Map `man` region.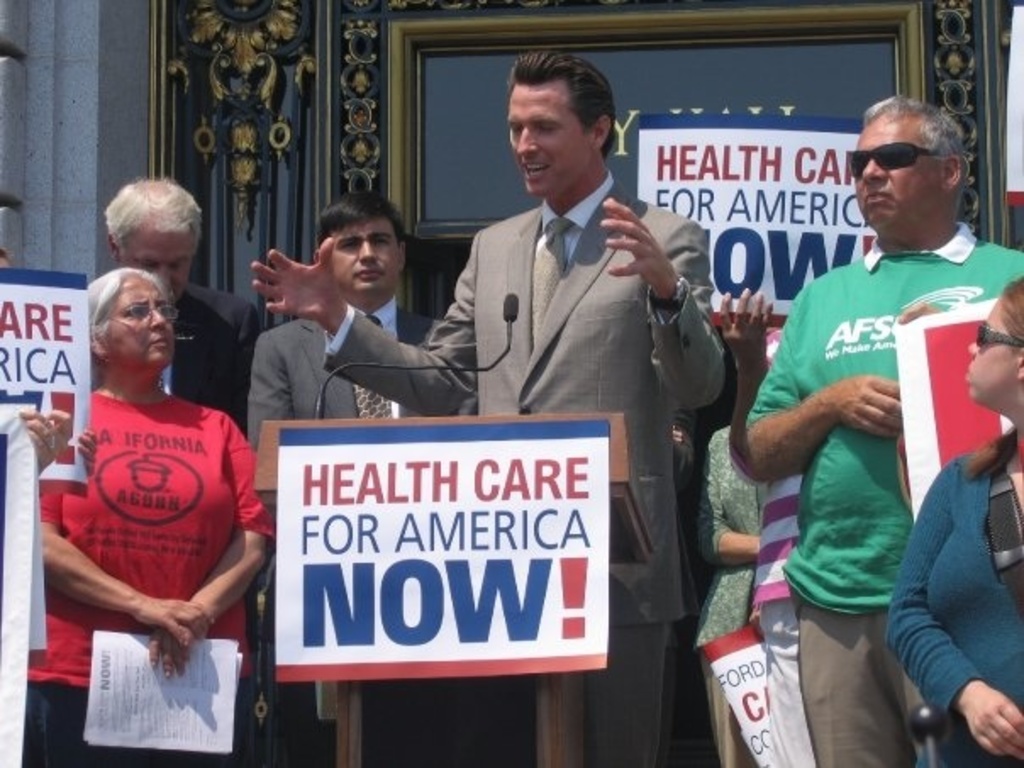
Mapped to select_region(251, 53, 726, 766).
